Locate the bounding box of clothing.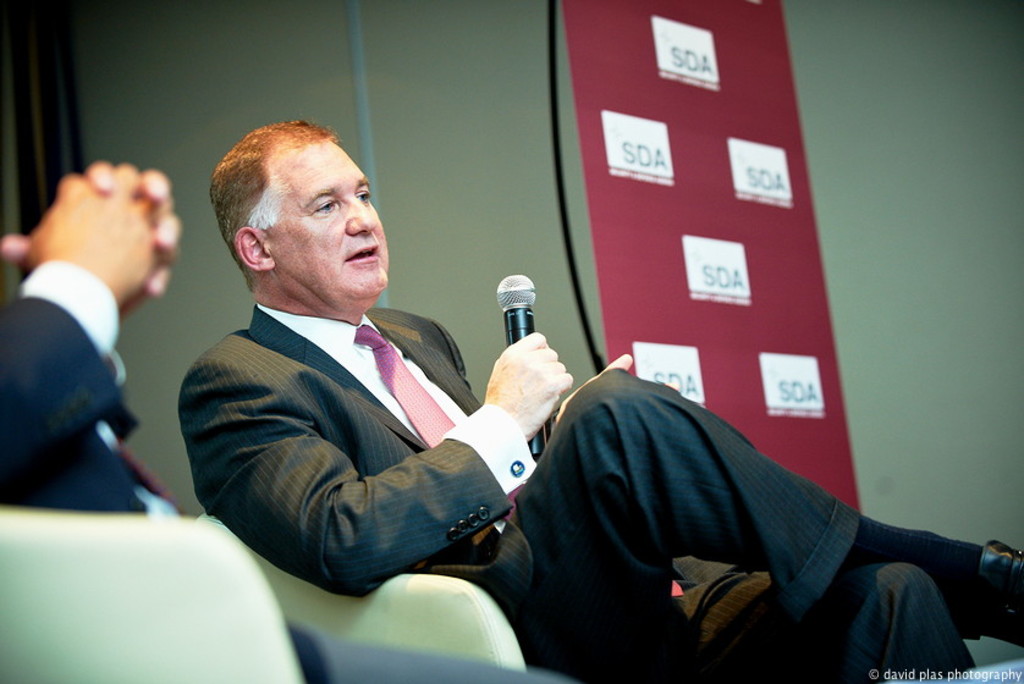
Bounding box: <box>0,261,337,683</box>.
